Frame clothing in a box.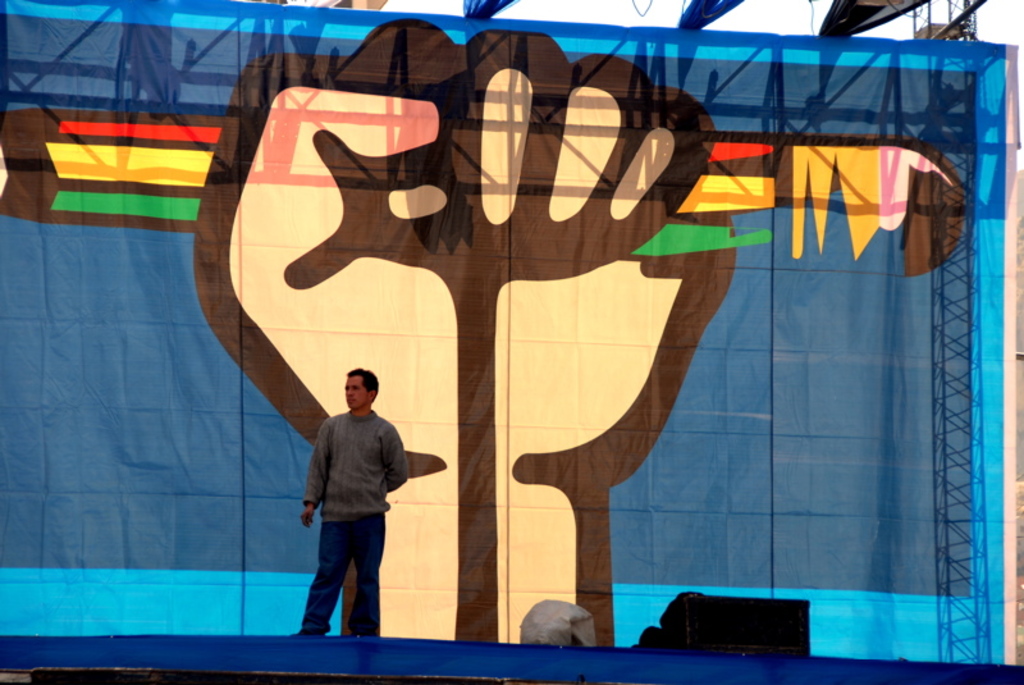
<bbox>302, 405, 410, 524</bbox>.
